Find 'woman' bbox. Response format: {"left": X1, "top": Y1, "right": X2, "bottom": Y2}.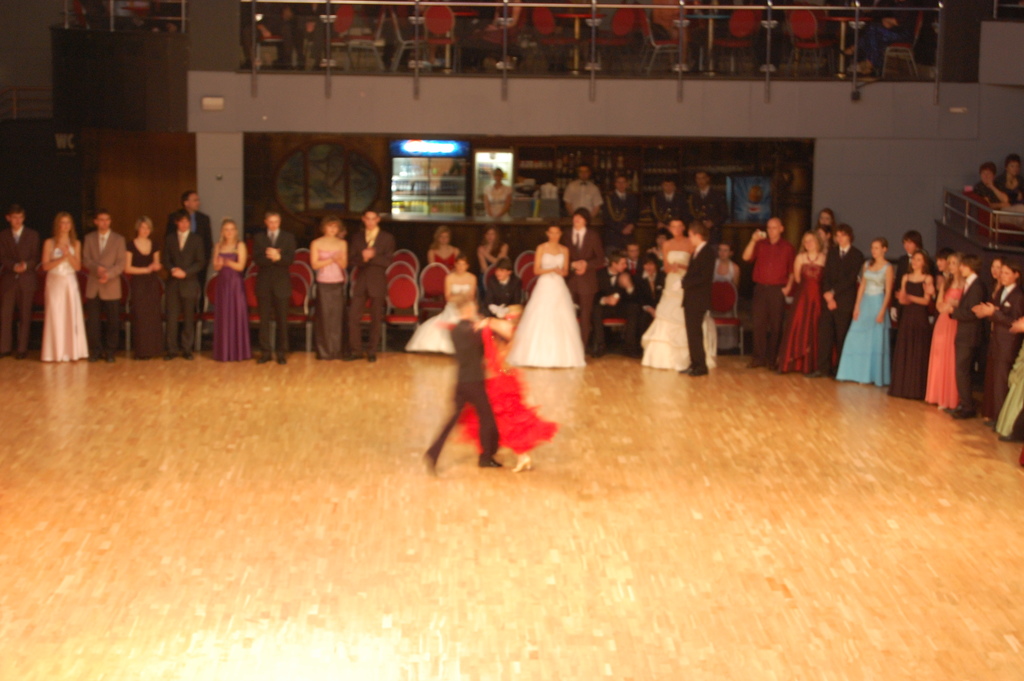
{"left": 42, "top": 211, "right": 99, "bottom": 363}.
